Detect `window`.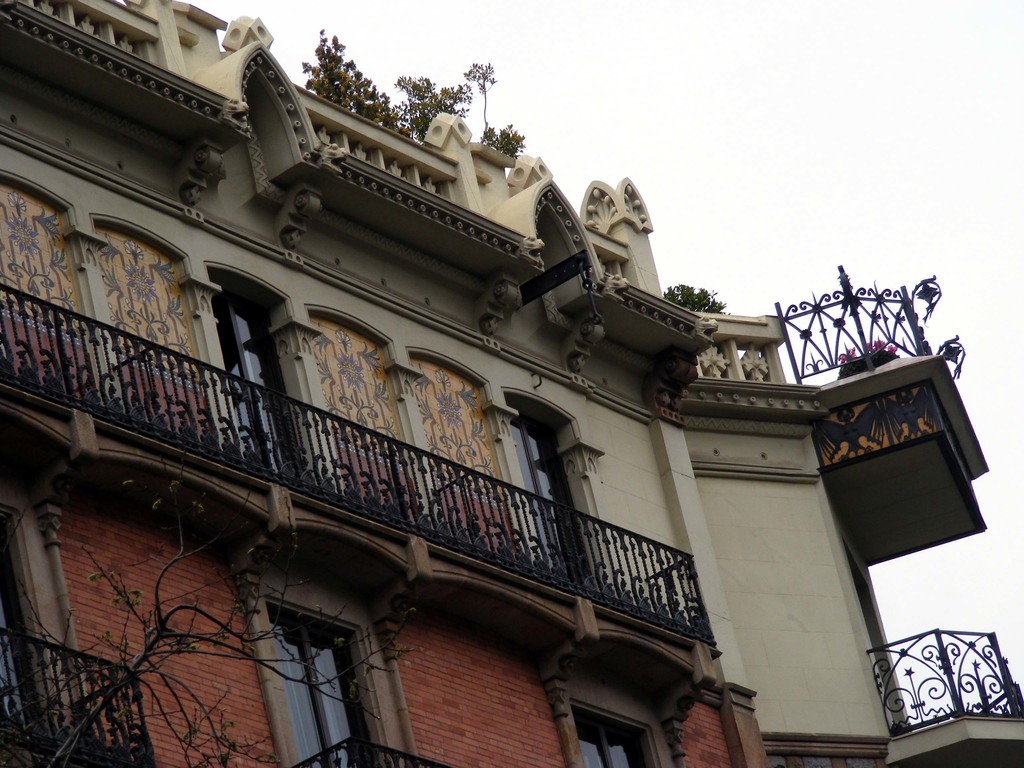
Detected at [262,597,383,767].
